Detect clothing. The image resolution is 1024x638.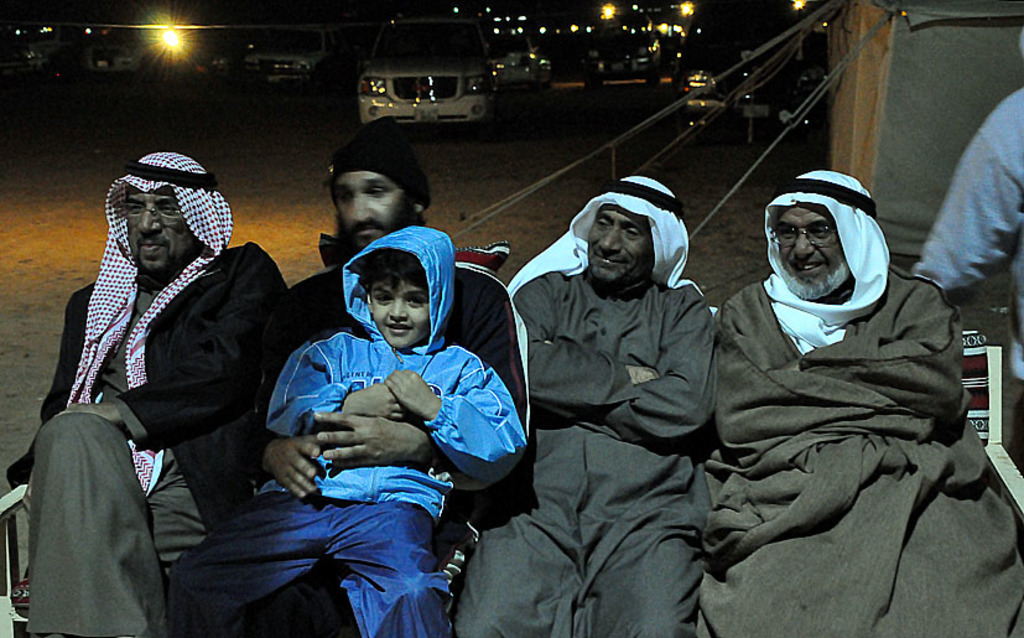
{"x1": 4, "y1": 152, "x2": 289, "y2": 637}.
